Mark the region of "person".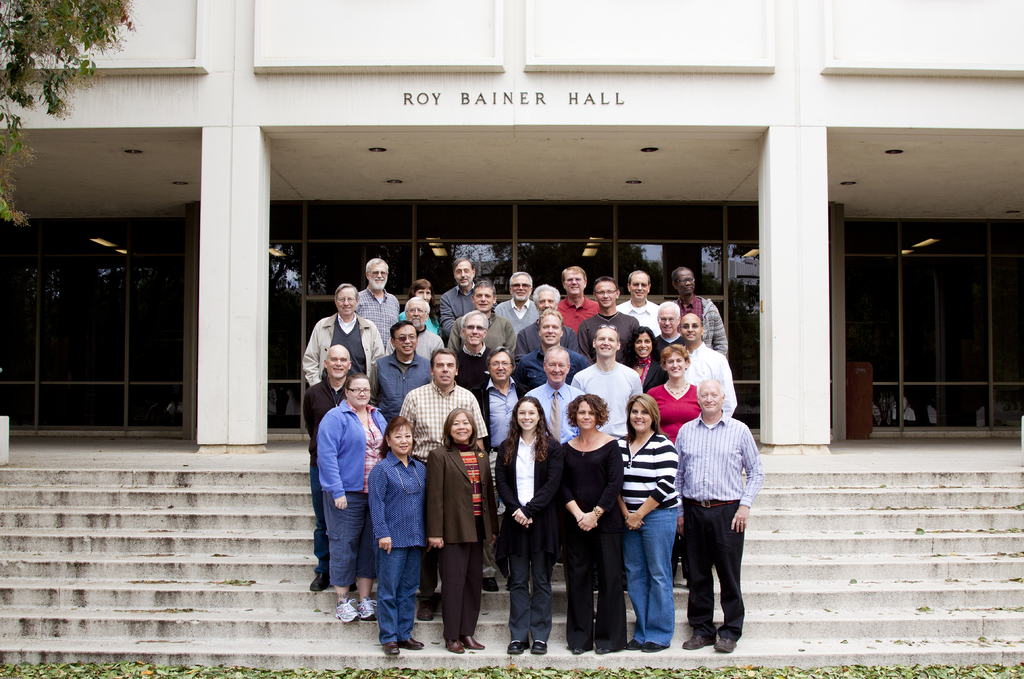
Region: <box>367,321,436,425</box>.
